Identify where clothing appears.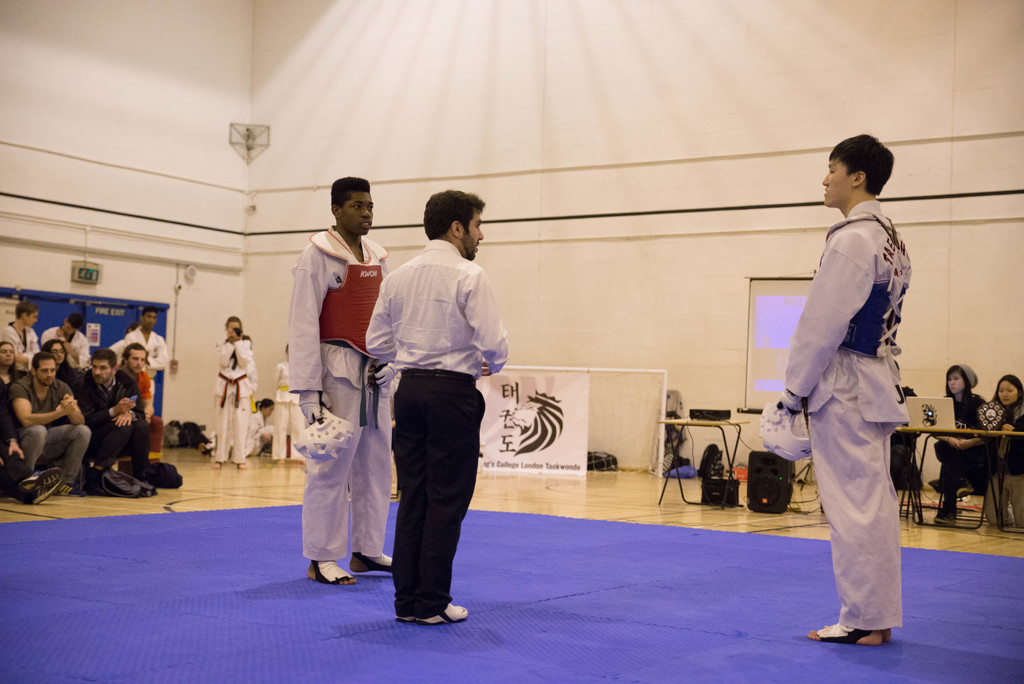
Appears at pyautogui.locateOnScreen(927, 364, 986, 518).
